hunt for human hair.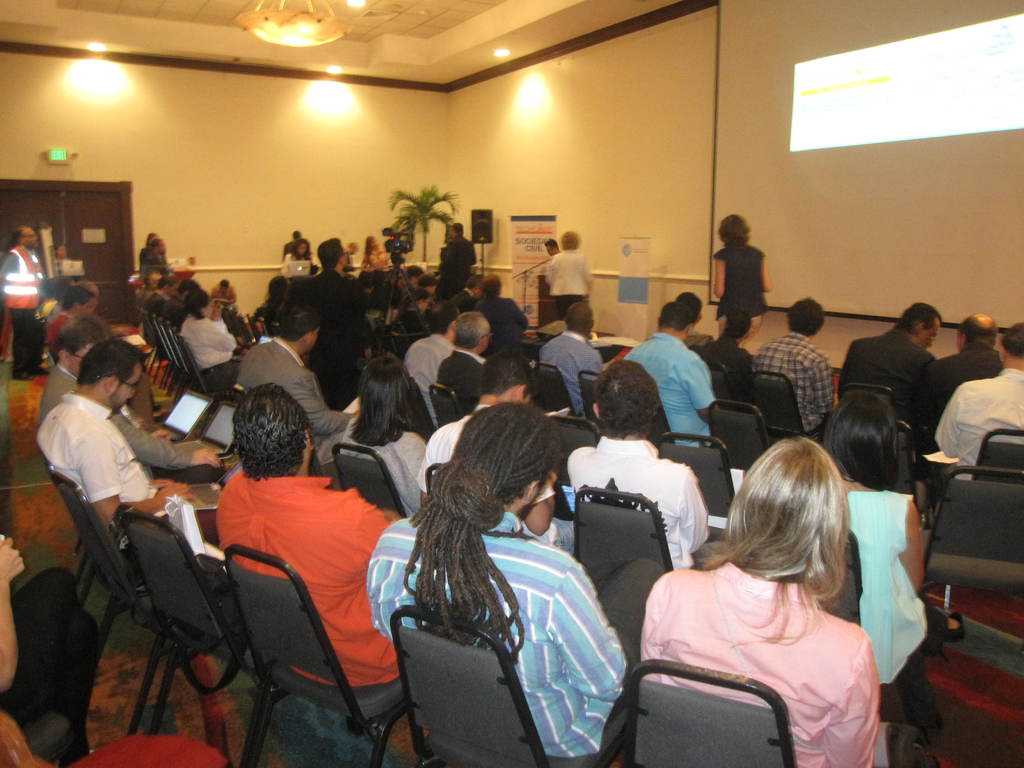
Hunted down at 348, 353, 414, 447.
